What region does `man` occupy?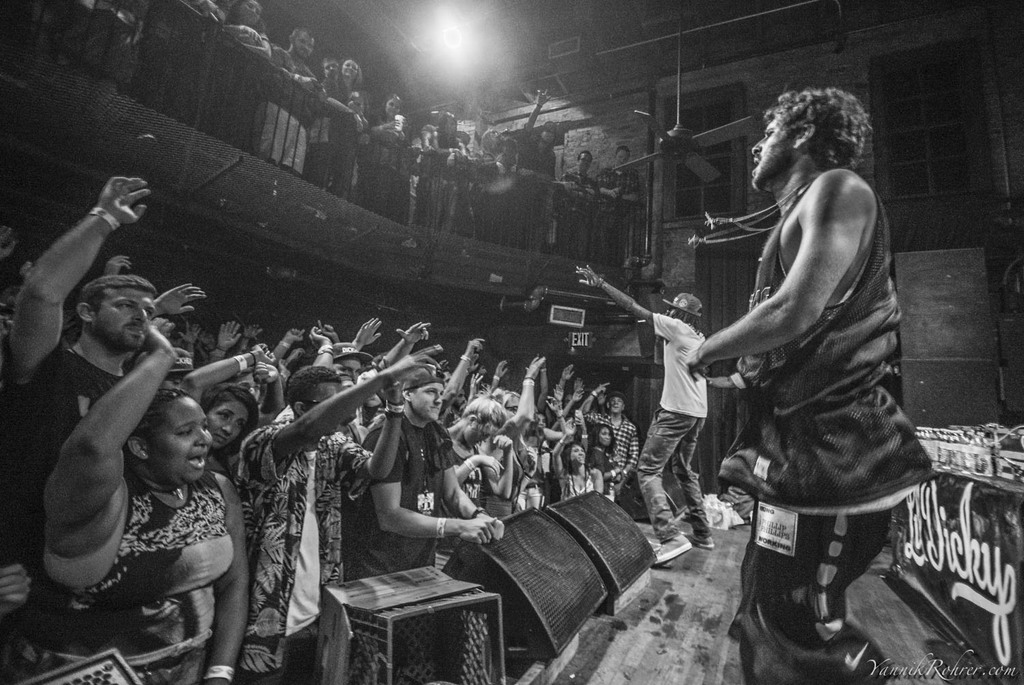
587, 389, 642, 503.
